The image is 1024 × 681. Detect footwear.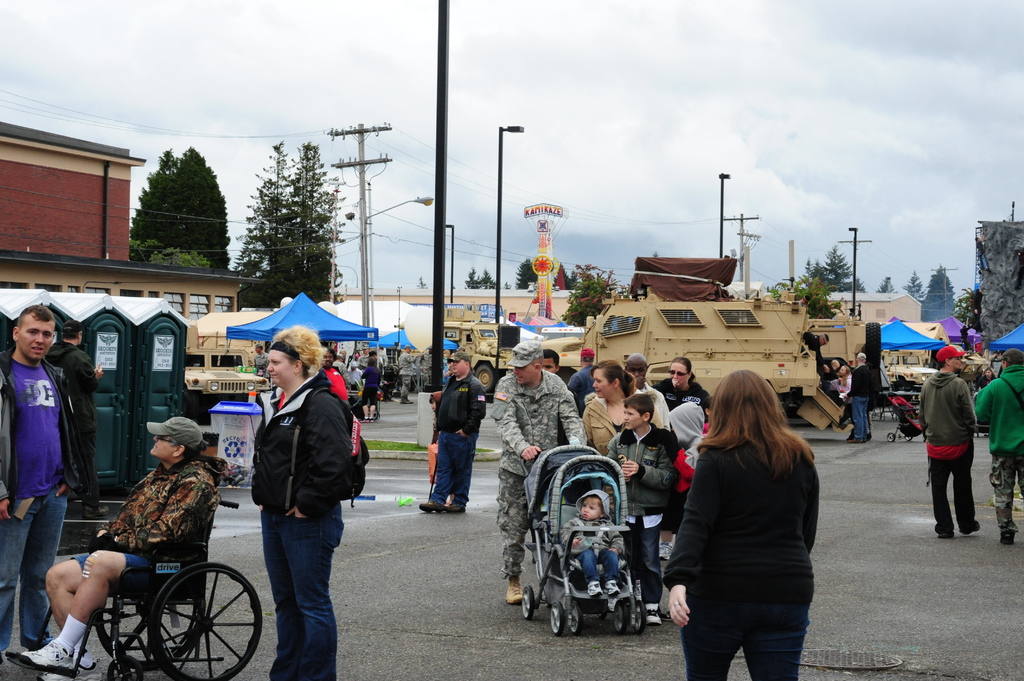
Detection: l=417, t=498, r=444, b=515.
